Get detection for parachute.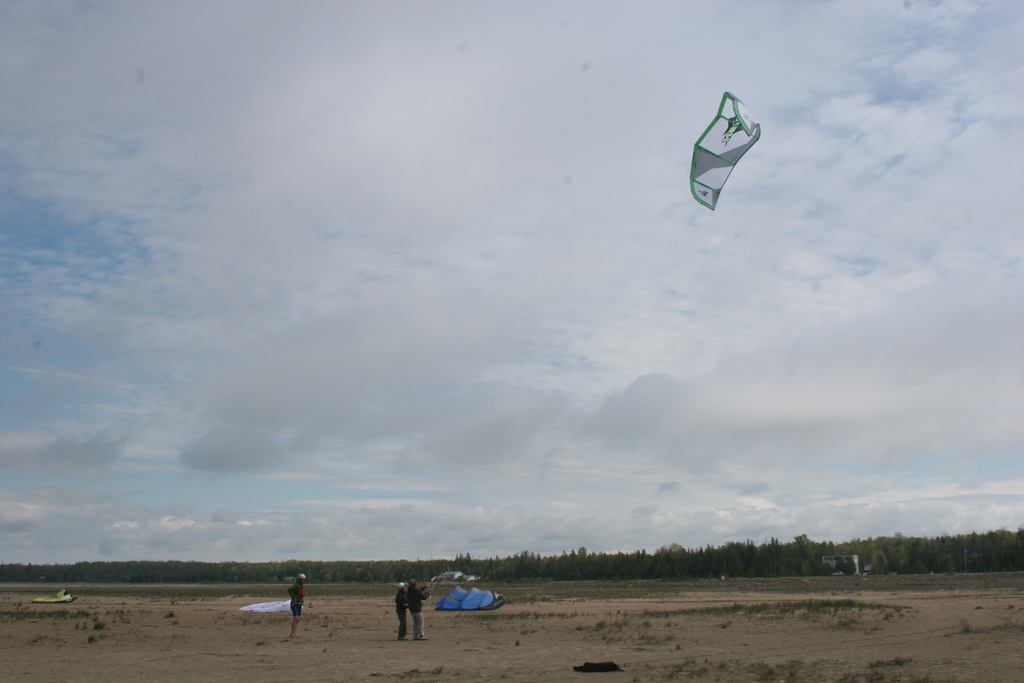
Detection: BBox(687, 101, 757, 229).
